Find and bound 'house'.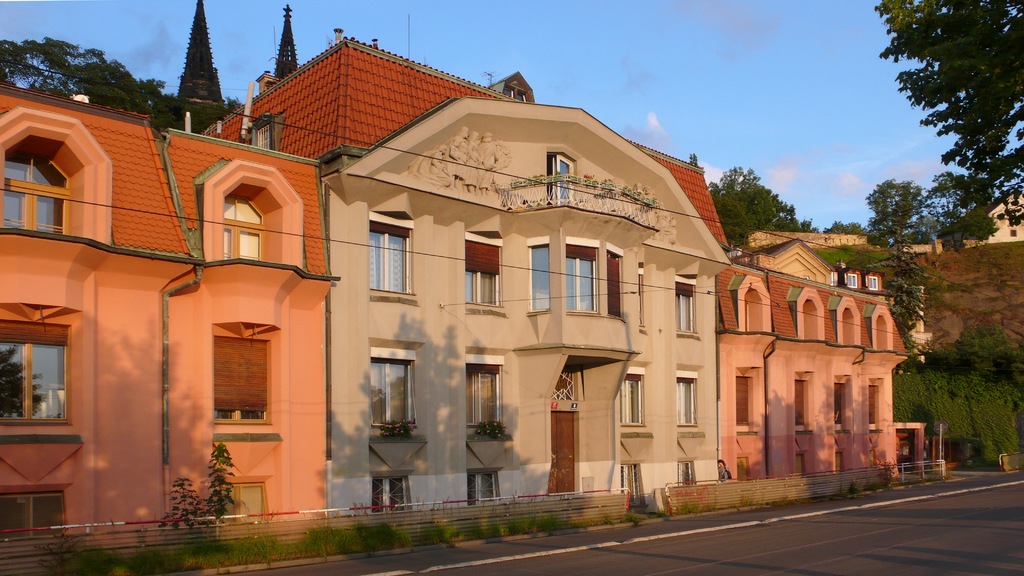
Bound: <region>0, 67, 342, 540</region>.
